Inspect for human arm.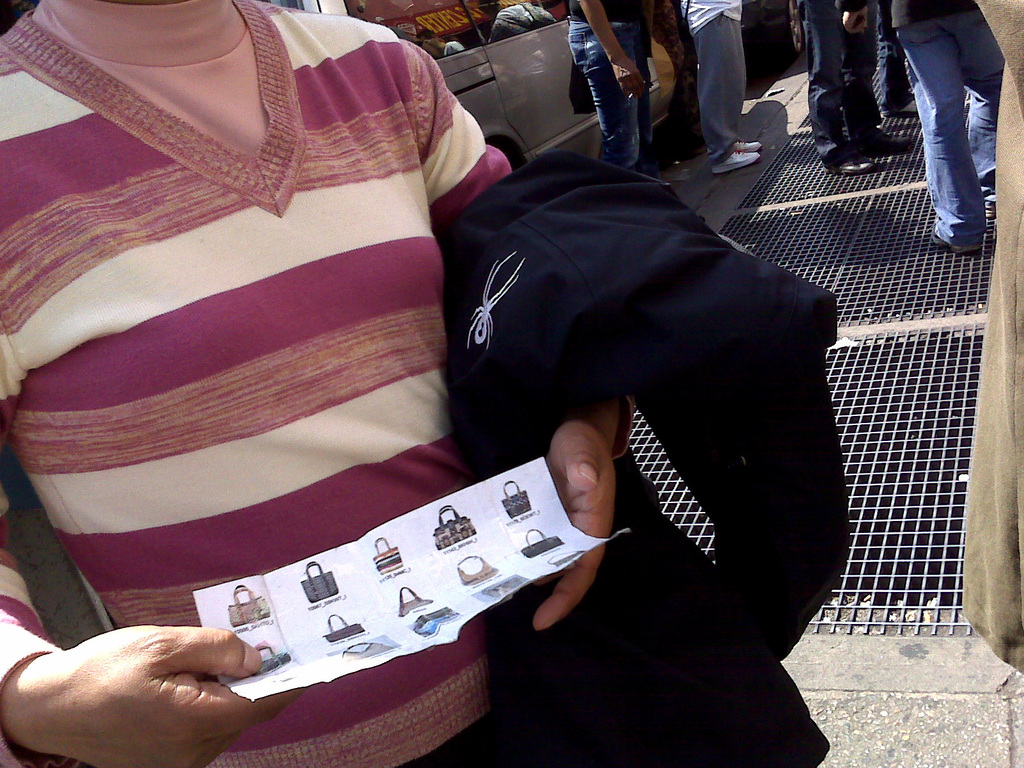
Inspection: 526, 399, 620, 632.
